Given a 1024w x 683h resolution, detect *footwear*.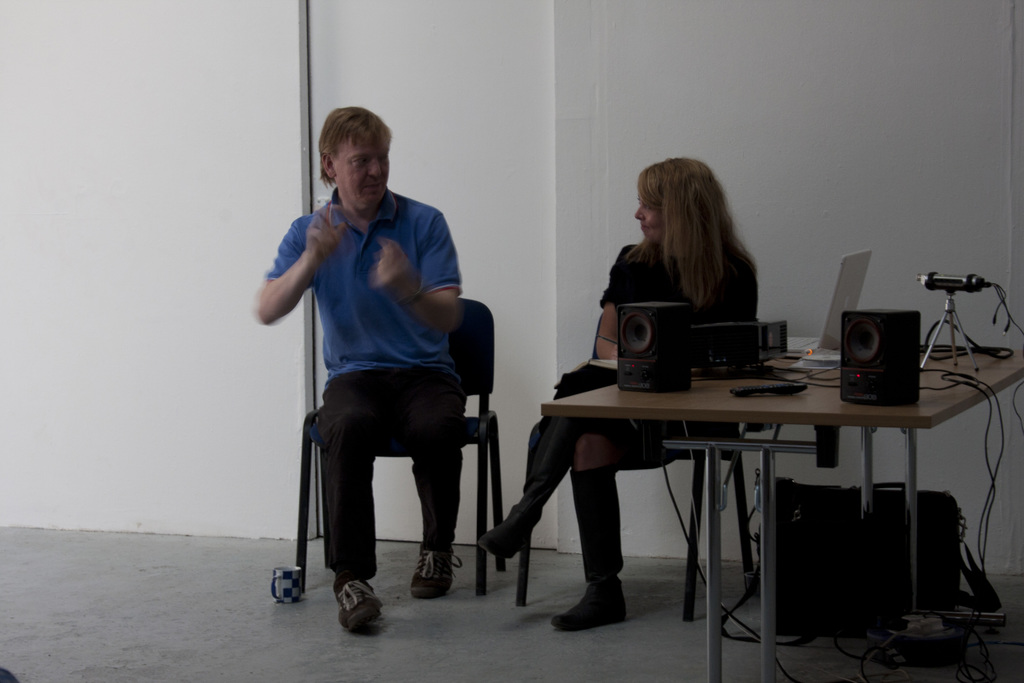
region(548, 570, 625, 627).
